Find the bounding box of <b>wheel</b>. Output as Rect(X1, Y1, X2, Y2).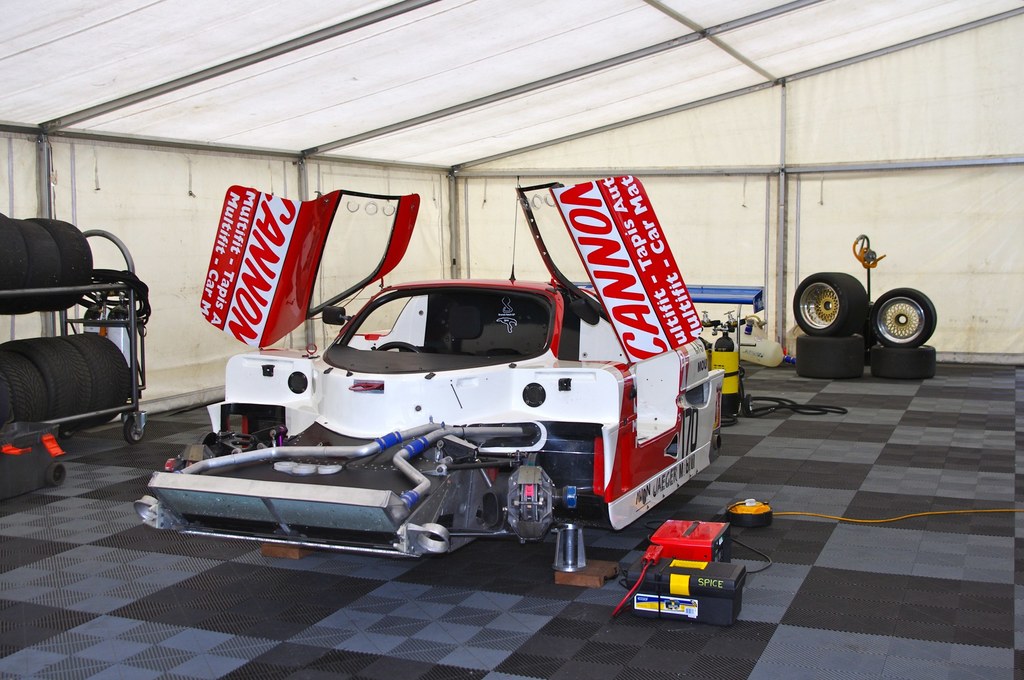
Rect(872, 343, 937, 376).
